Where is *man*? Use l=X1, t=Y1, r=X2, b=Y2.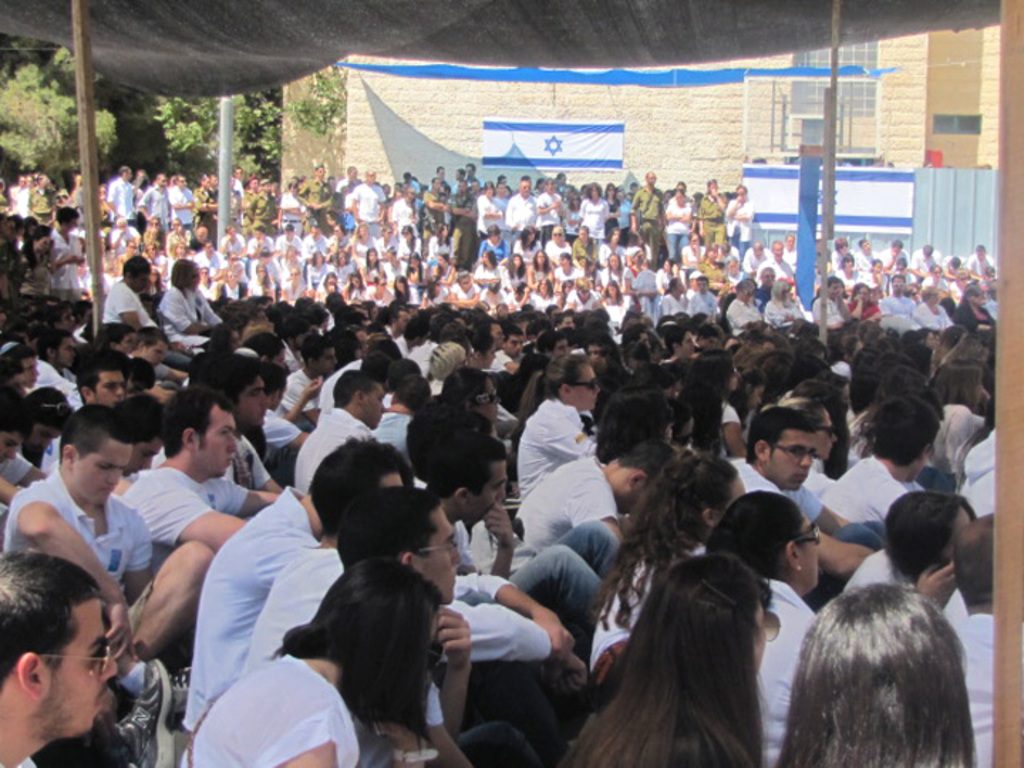
l=856, t=238, r=876, b=283.
